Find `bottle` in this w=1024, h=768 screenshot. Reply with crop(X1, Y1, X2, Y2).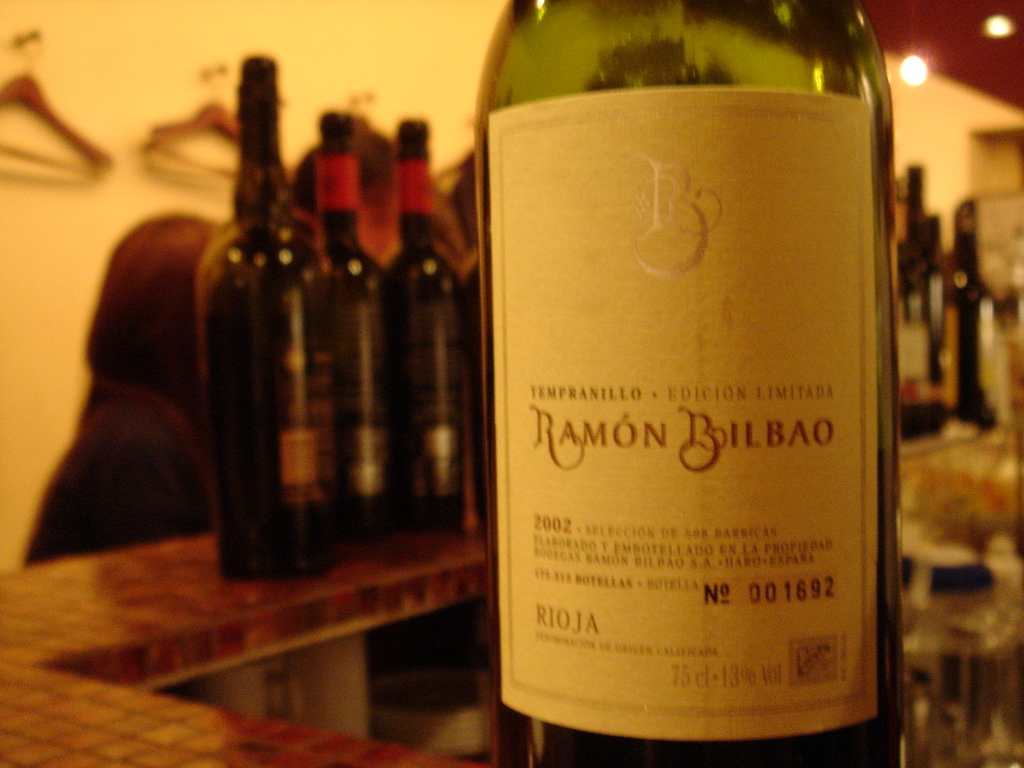
crop(190, 54, 336, 582).
